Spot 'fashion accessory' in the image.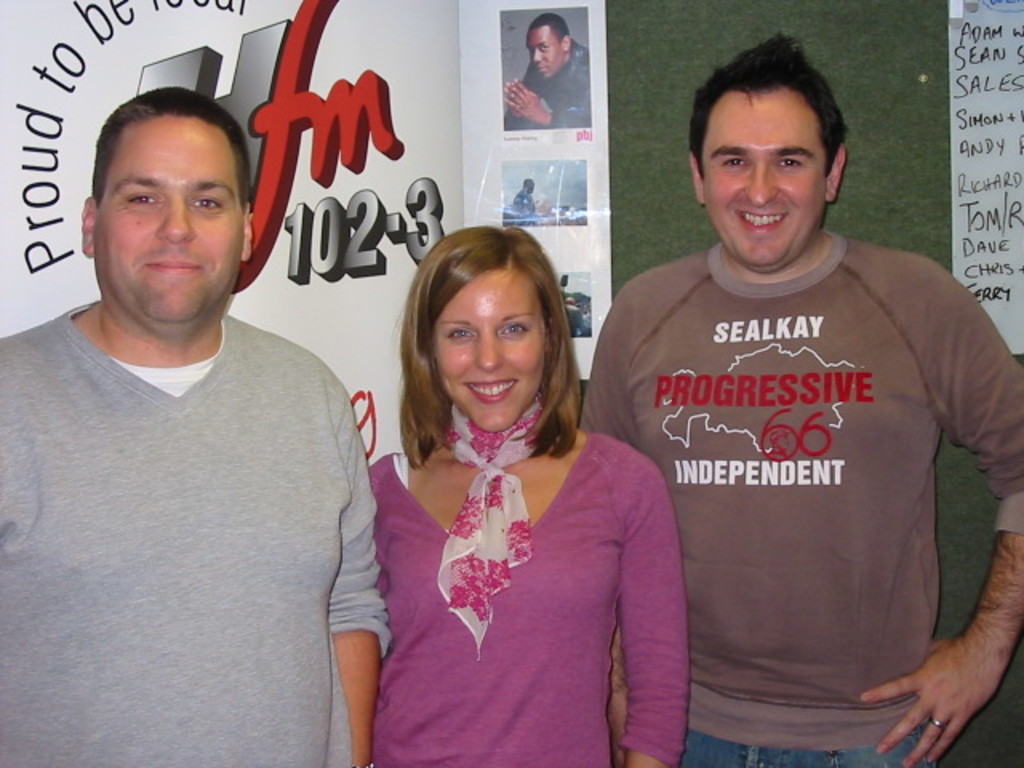
'fashion accessory' found at bbox(930, 714, 946, 730).
